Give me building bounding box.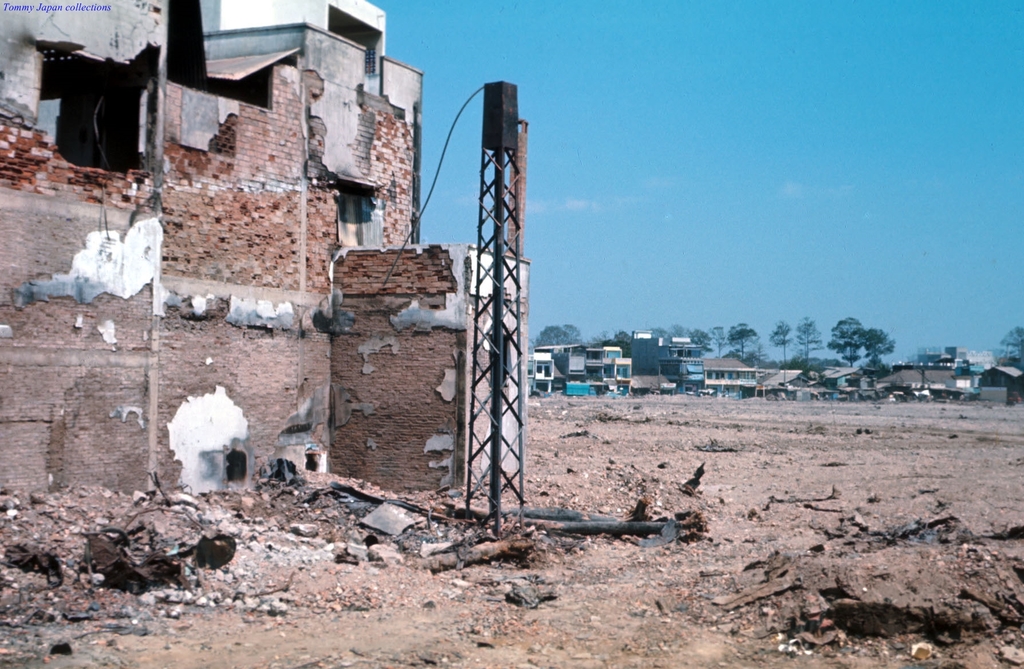
(0, 0, 537, 513).
